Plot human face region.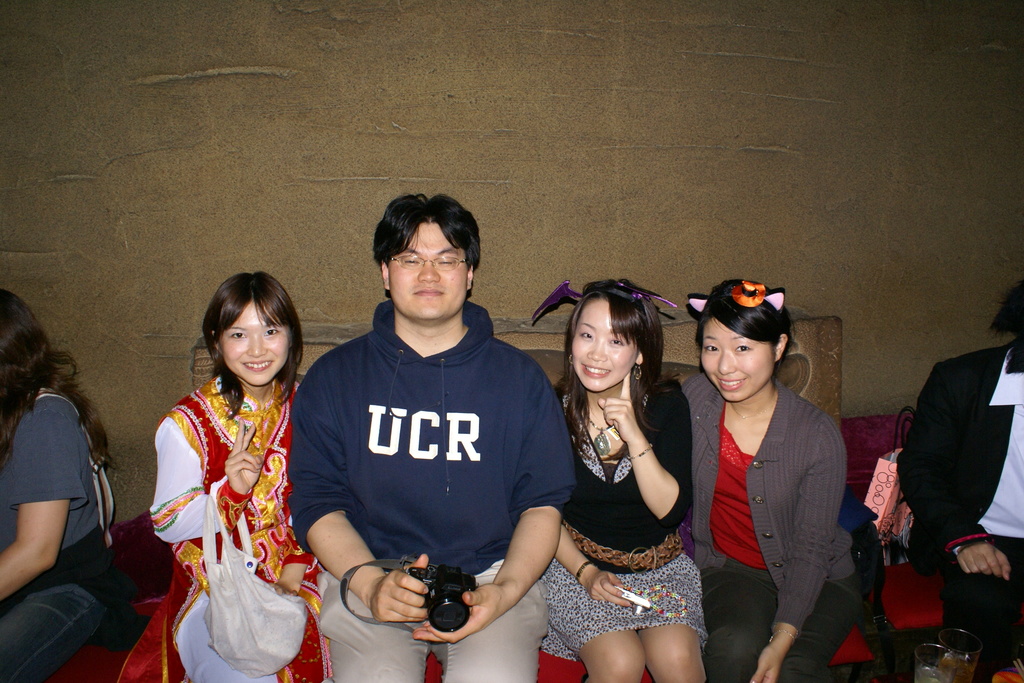
Plotted at [566, 297, 659, 397].
